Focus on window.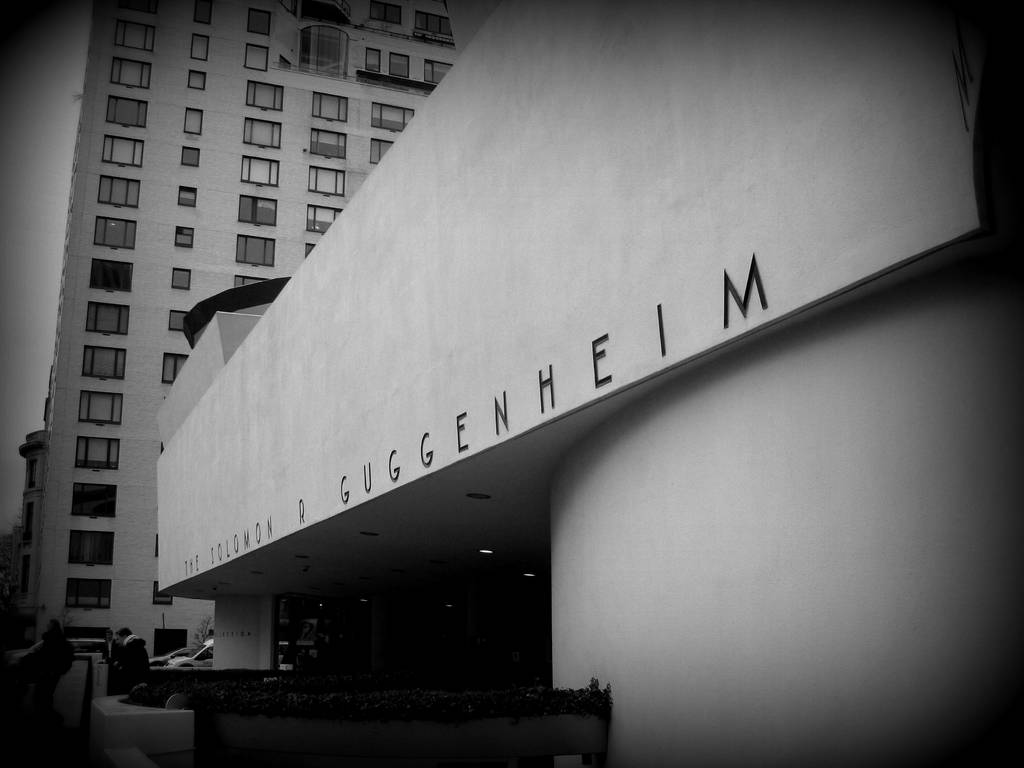
Focused at 74:436:120:470.
